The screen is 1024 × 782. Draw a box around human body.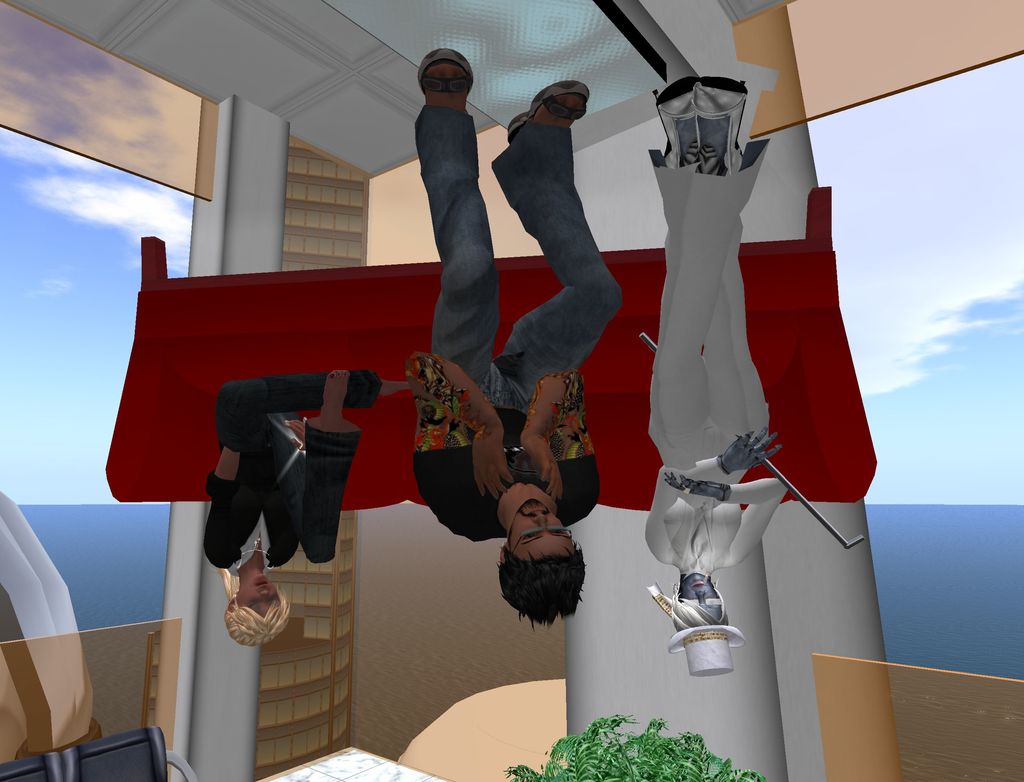
Rect(643, 77, 787, 576).
